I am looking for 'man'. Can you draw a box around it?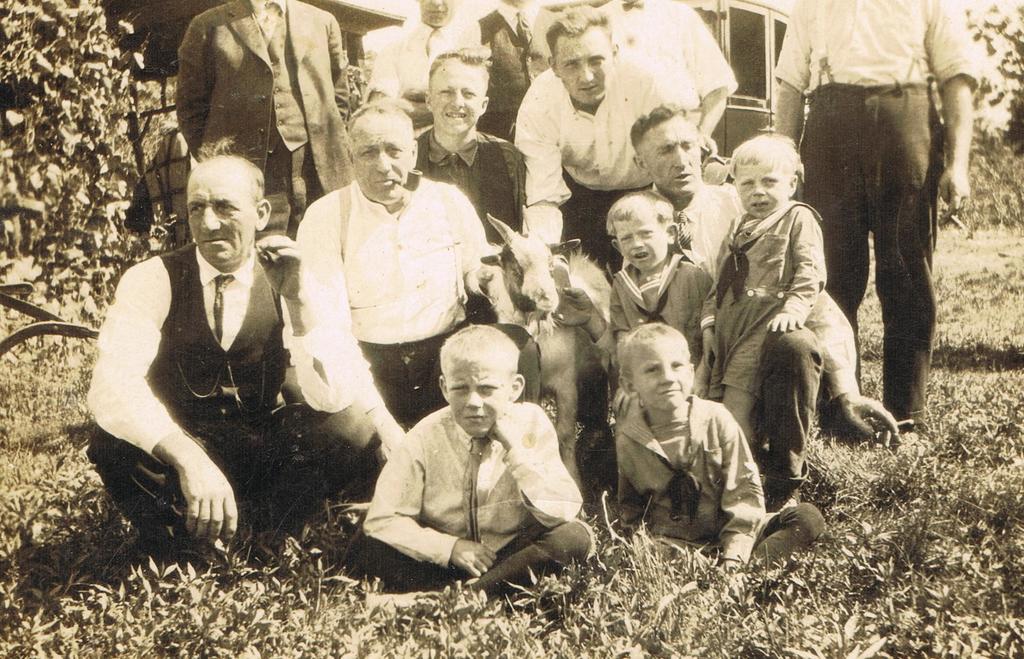
Sure, the bounding box is 596/0/740/155.
